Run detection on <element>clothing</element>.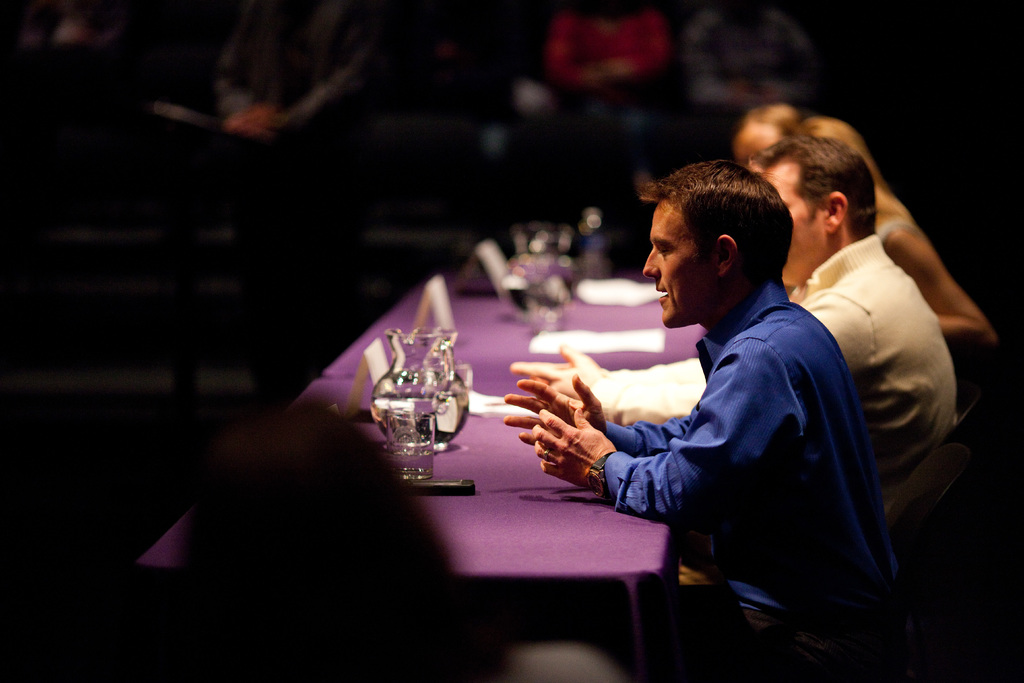
Result: box(543, 0, 668, 171).
